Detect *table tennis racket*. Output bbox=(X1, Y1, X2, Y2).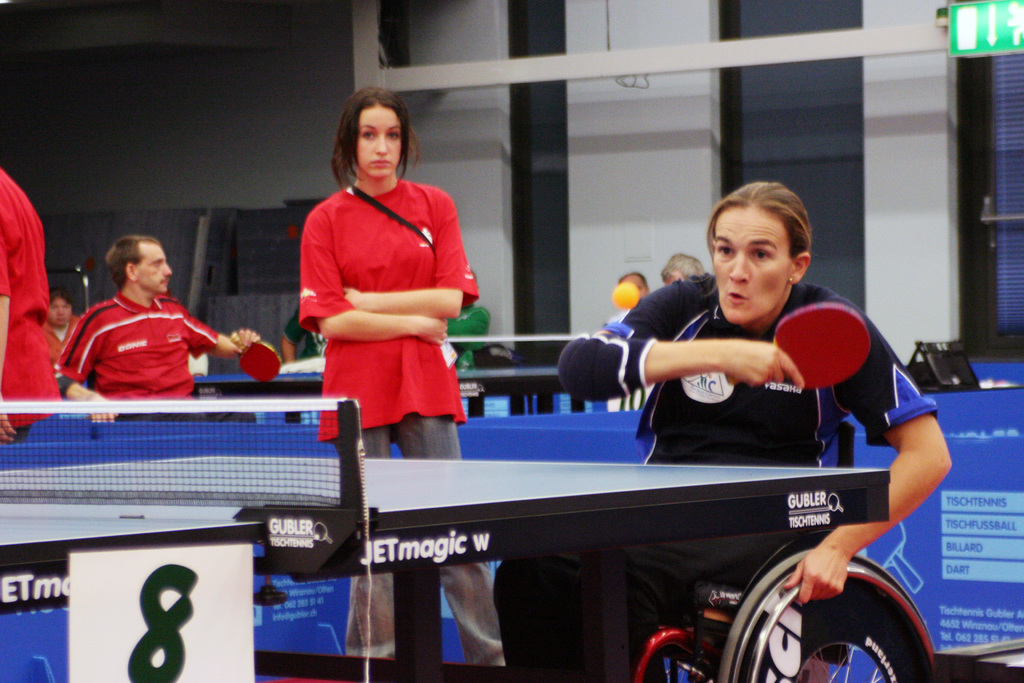
bbox=(724, 300, 875, 388).
